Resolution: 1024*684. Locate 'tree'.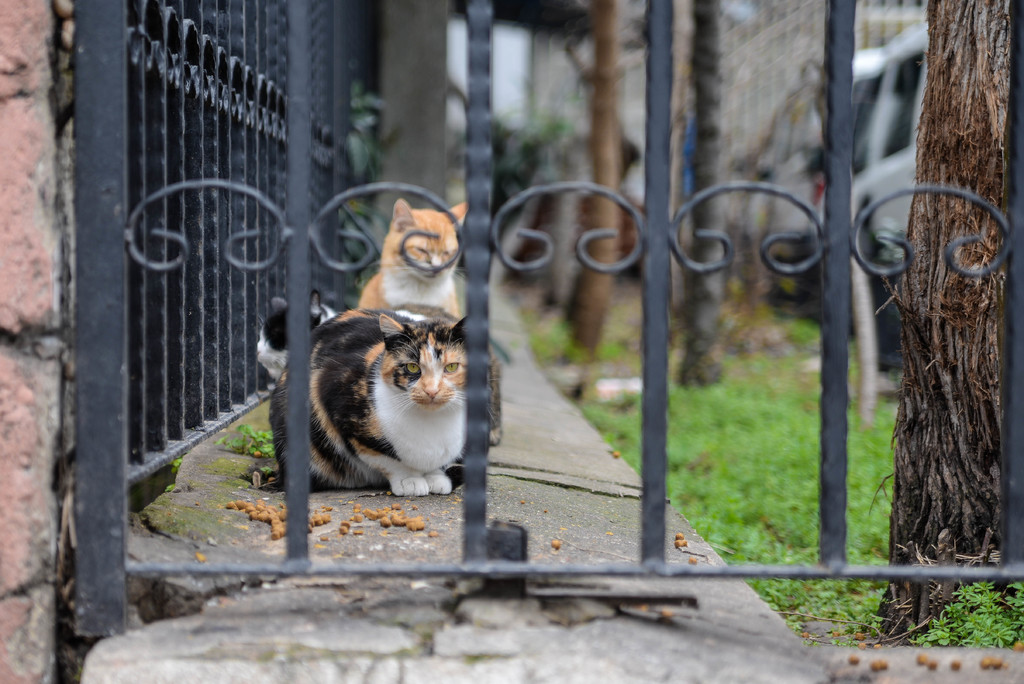
l=673, t=0, r=732, b=389.
